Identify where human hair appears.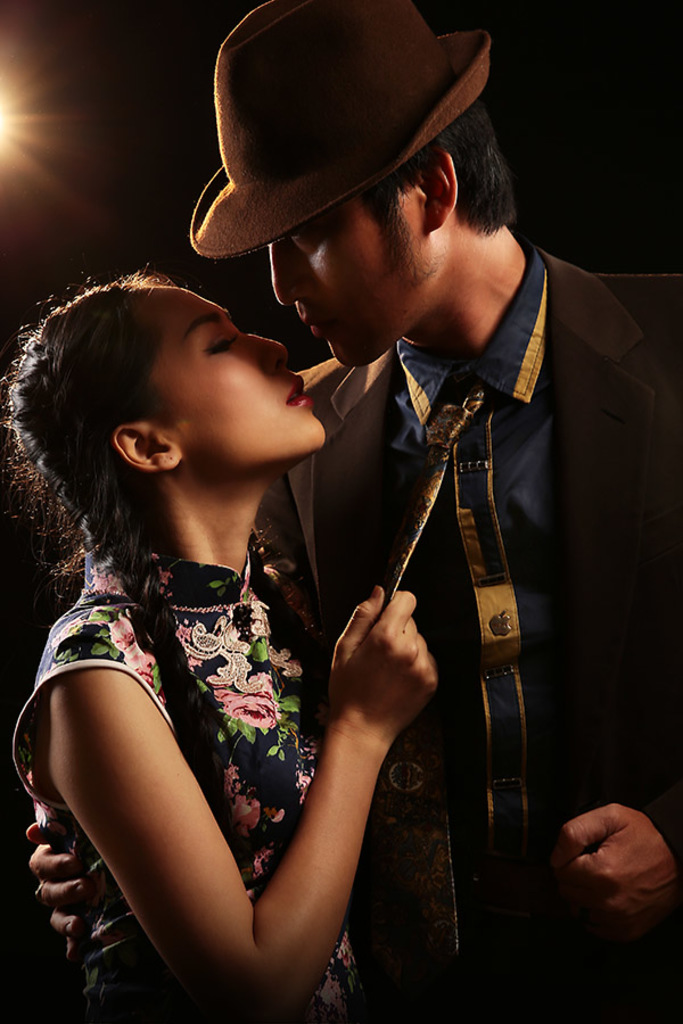
Appears at 0 274 221 841.
